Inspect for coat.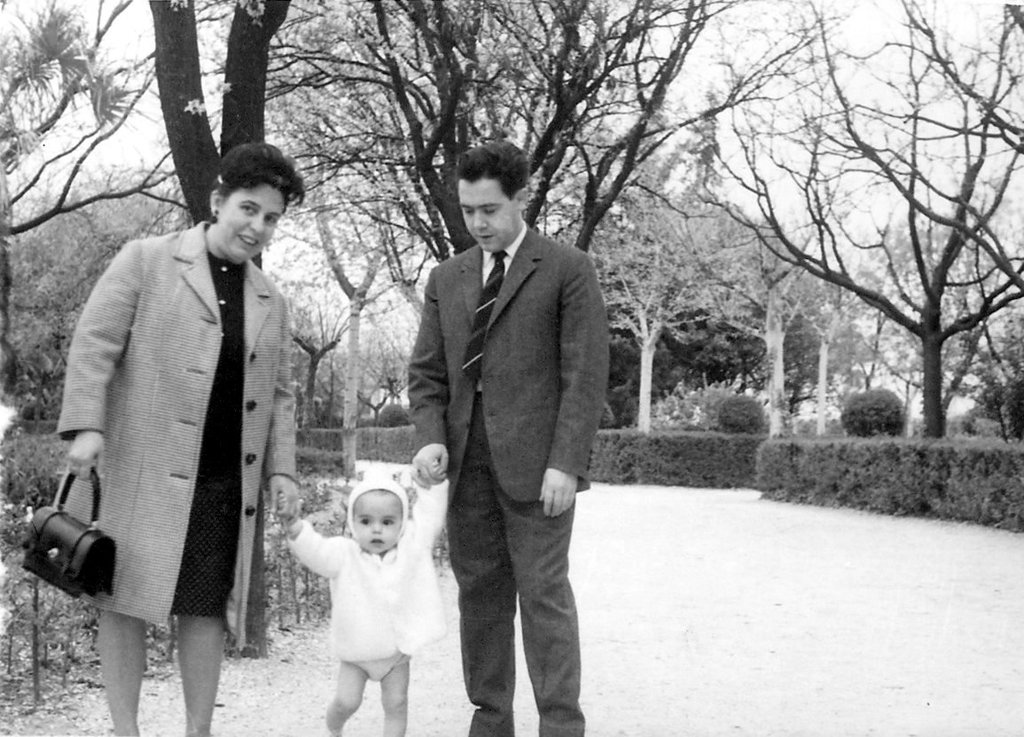
Inspection: bbox=[404, 212, 610, 509].
